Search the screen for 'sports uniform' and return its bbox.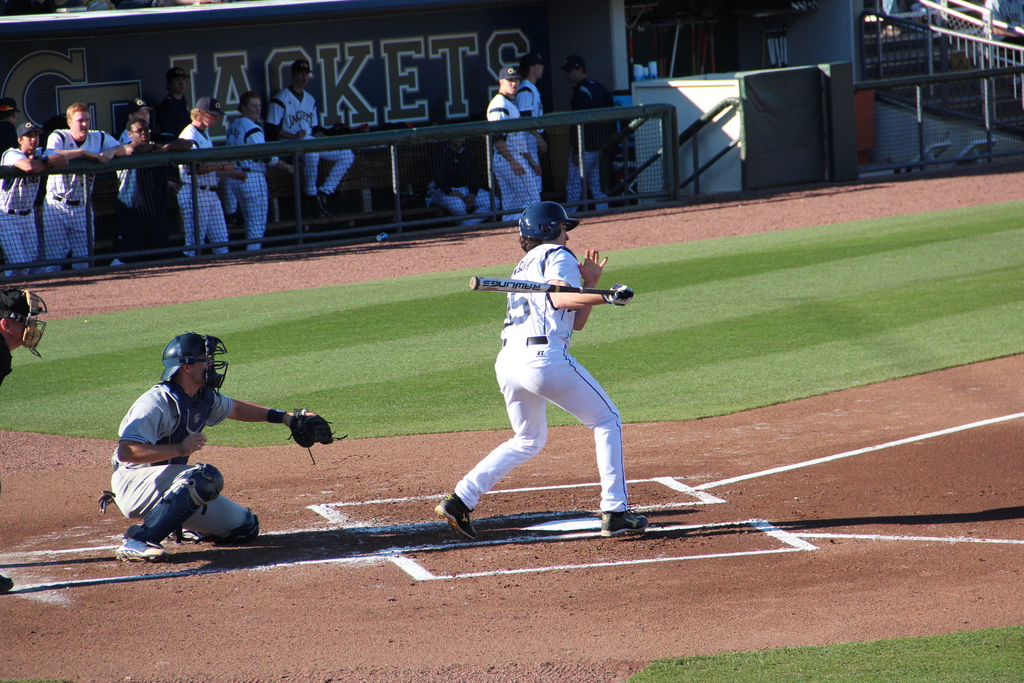
Found: bbox=[513, 78, 548, 176].
